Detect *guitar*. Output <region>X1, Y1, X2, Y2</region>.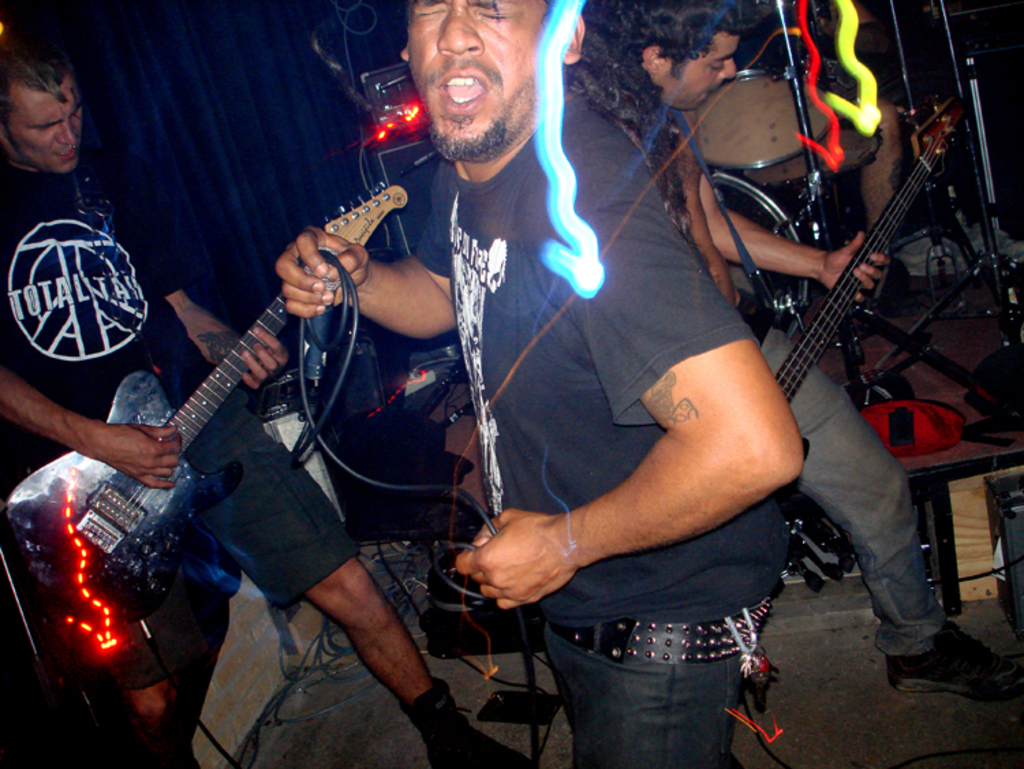
<region>769, 87, 972, 488</region>.
